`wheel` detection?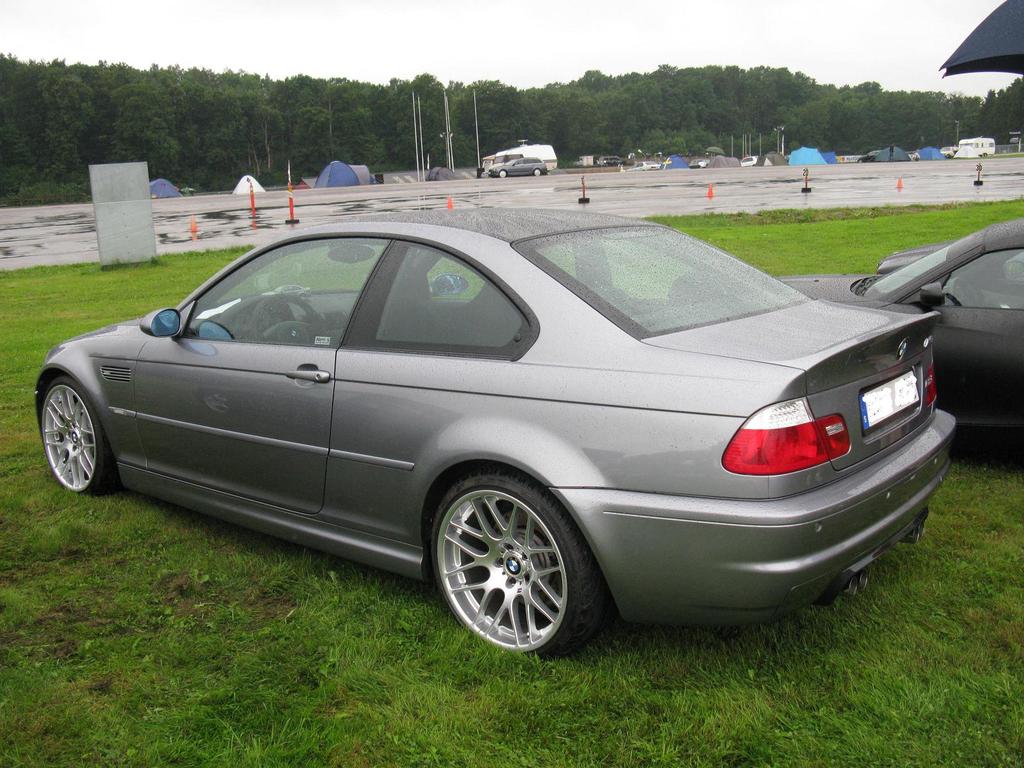
detection(533, 171, 541, 179)
